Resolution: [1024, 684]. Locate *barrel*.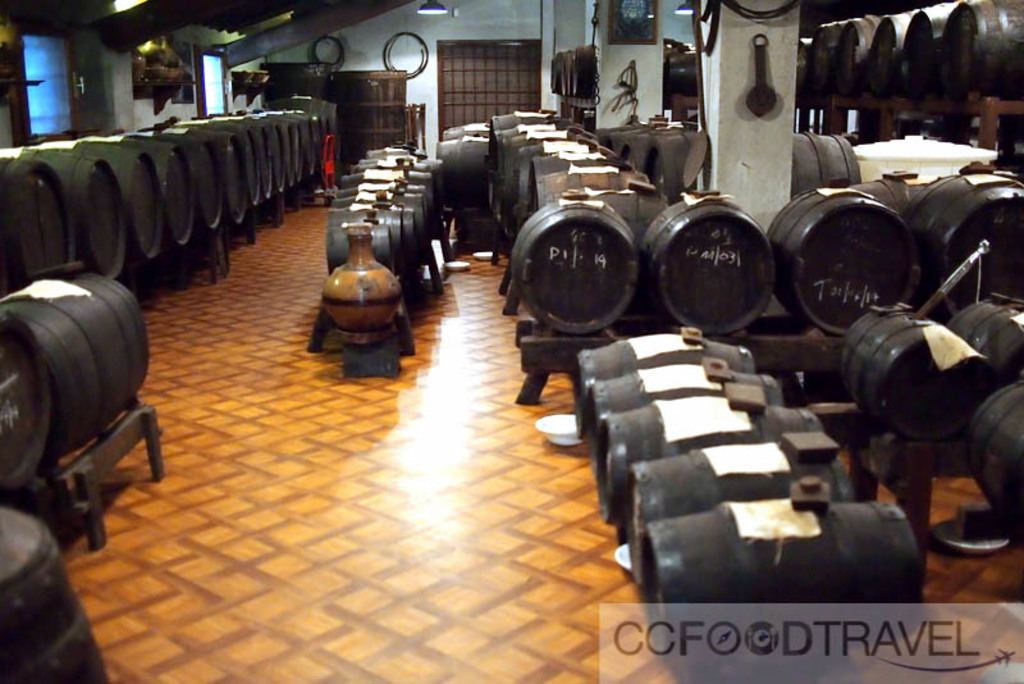
bbox=[595, 311, 927, 624].
